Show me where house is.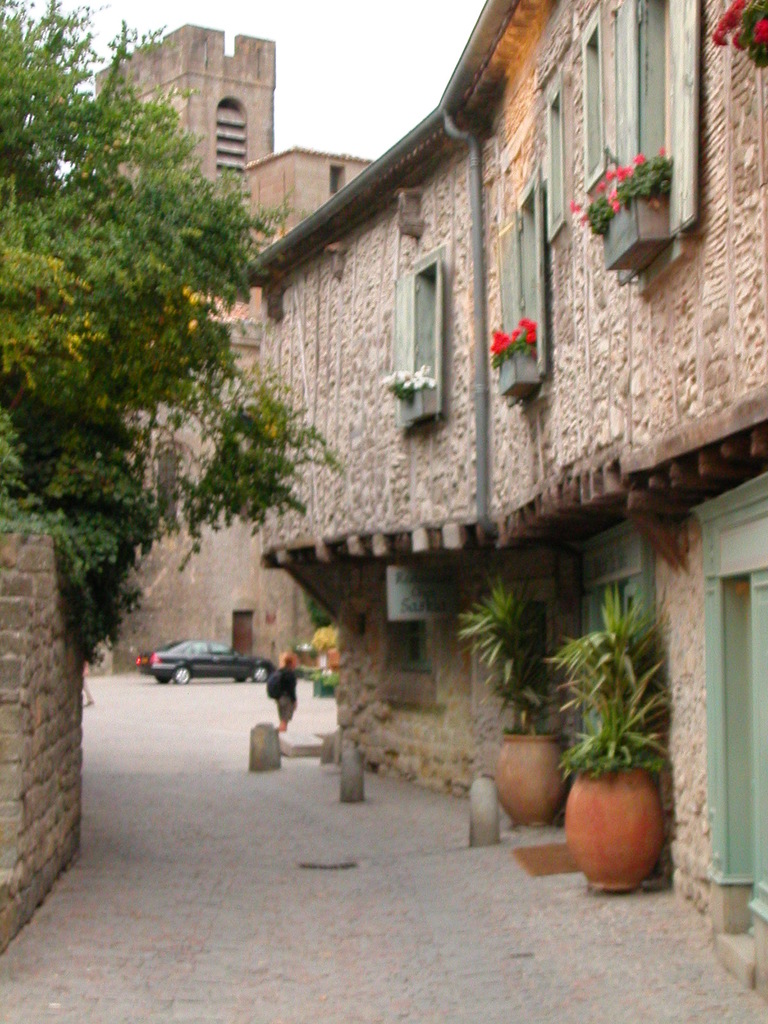
house is at left=232, top=132, right=365, bottom=267.
